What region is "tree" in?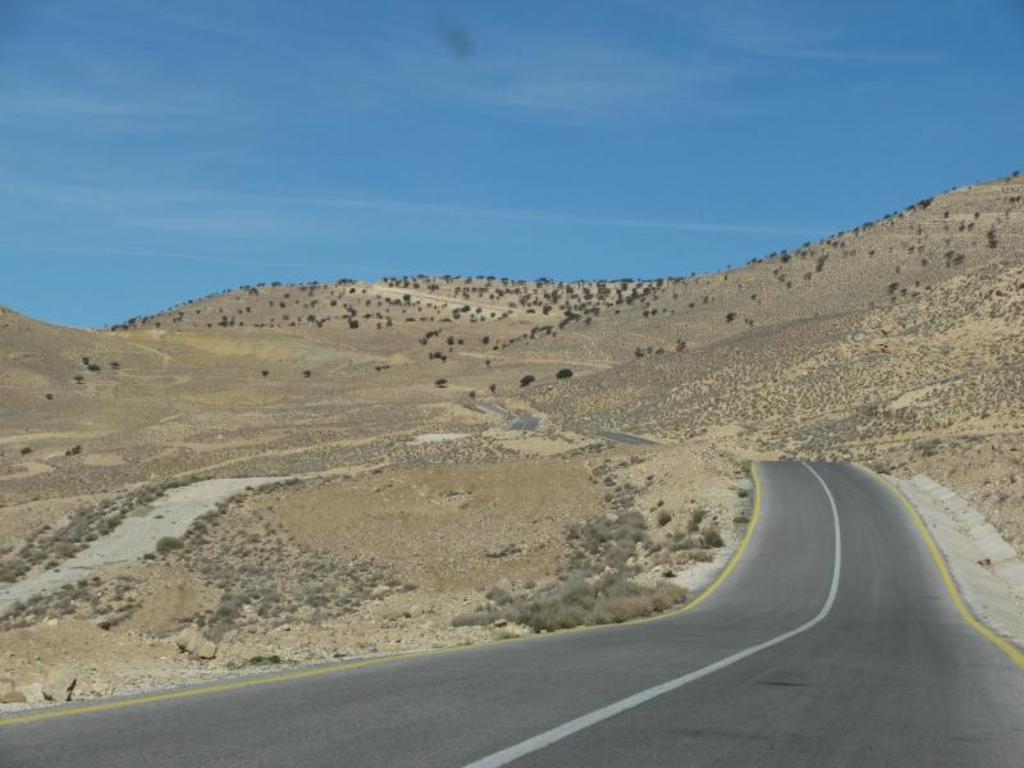
<bbox>988, 228, 1000, 248</bbox>.
